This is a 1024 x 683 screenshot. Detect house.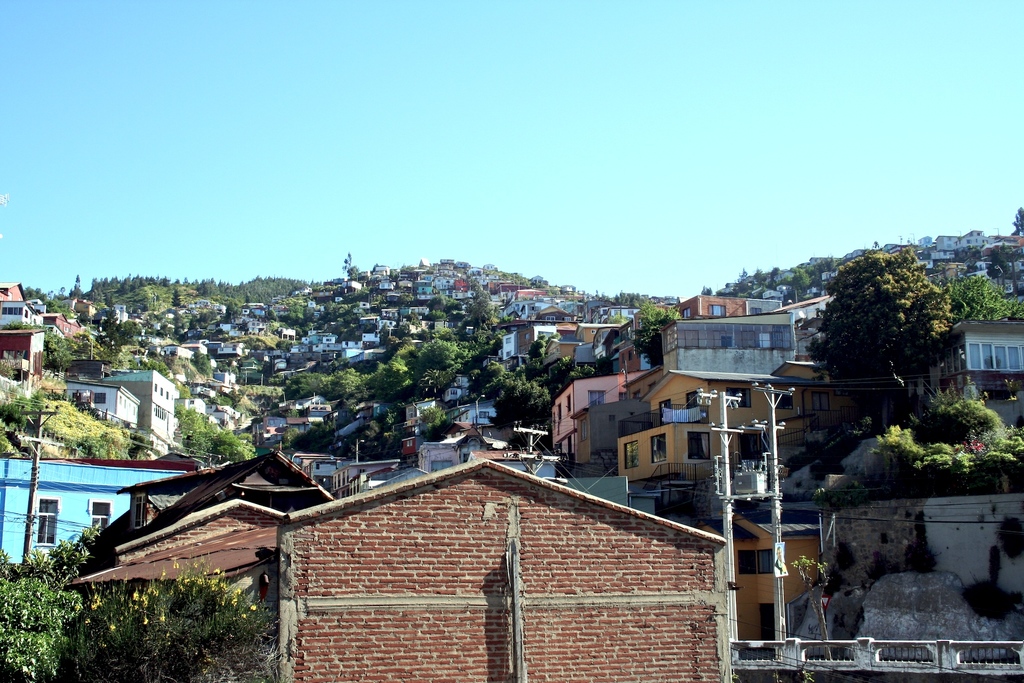
crop(0, 448, 186, 586).
